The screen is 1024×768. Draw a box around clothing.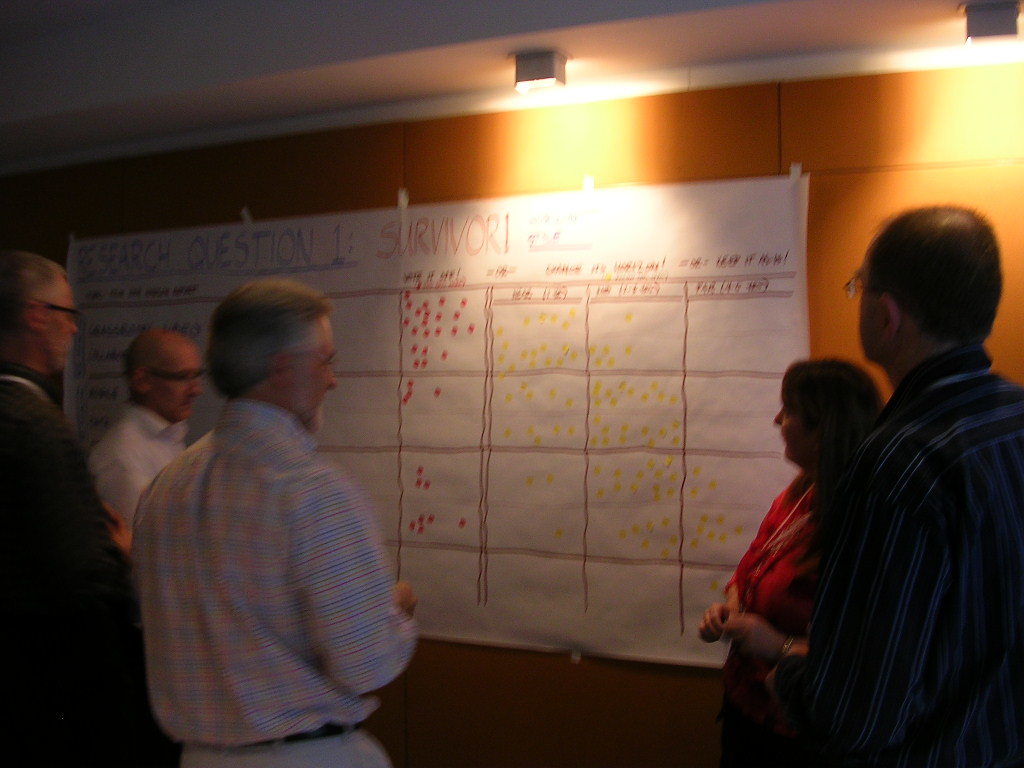
73,392,222,644.
